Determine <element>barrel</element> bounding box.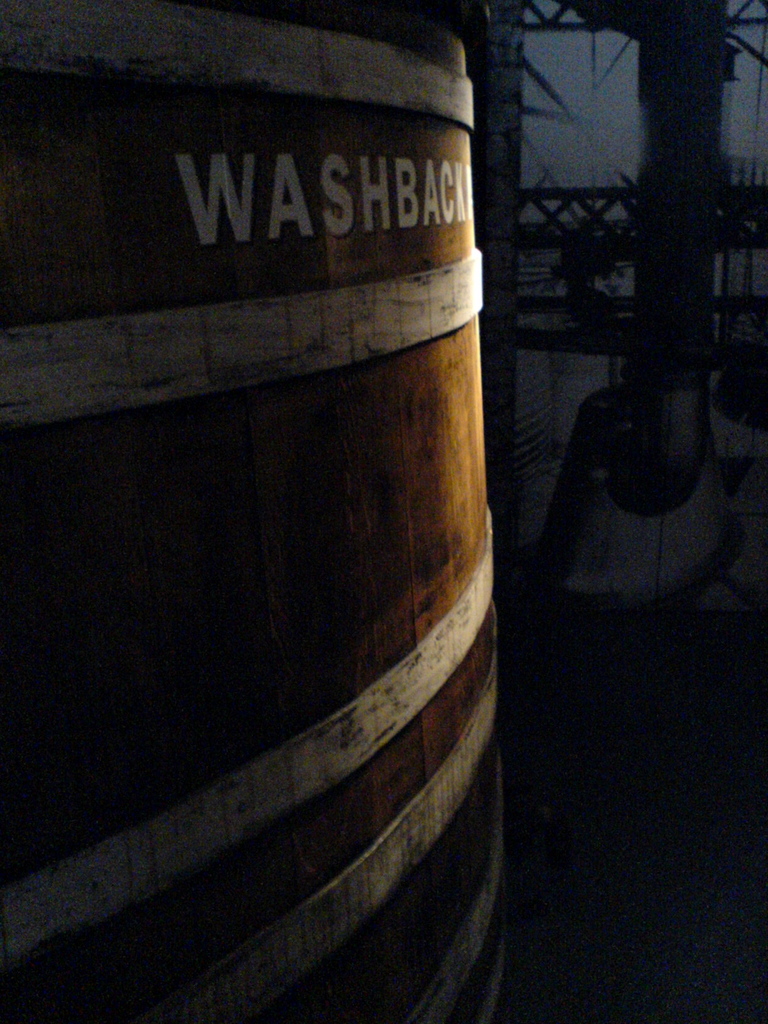
Determined: BBox(0, 0, 545, 1023).
